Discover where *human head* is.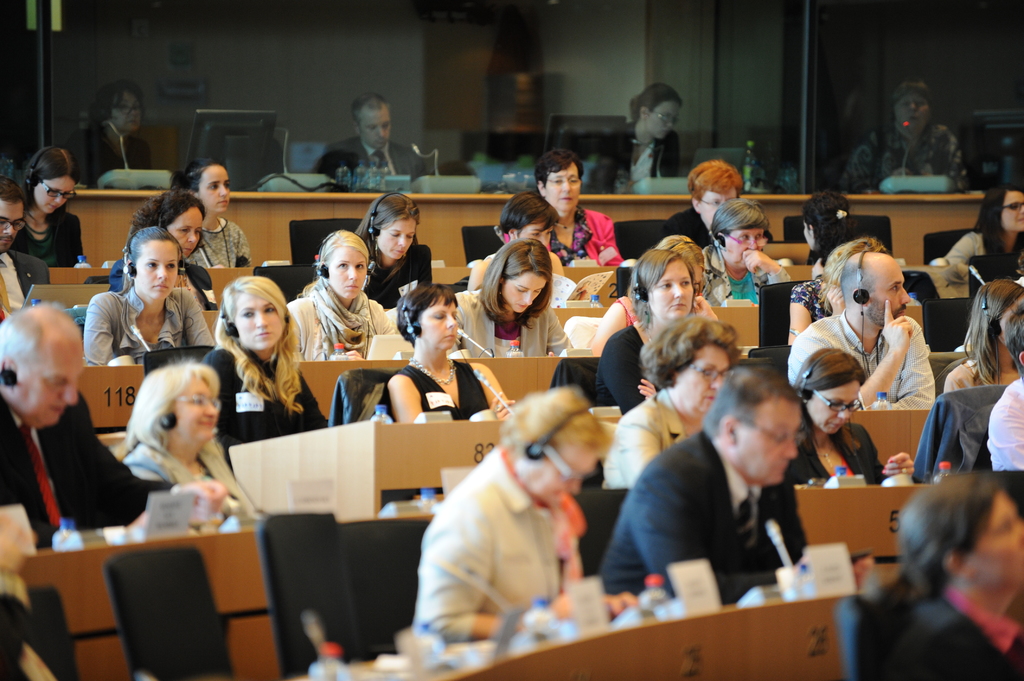
Discovered at rect(499, 193, 559, 246).
